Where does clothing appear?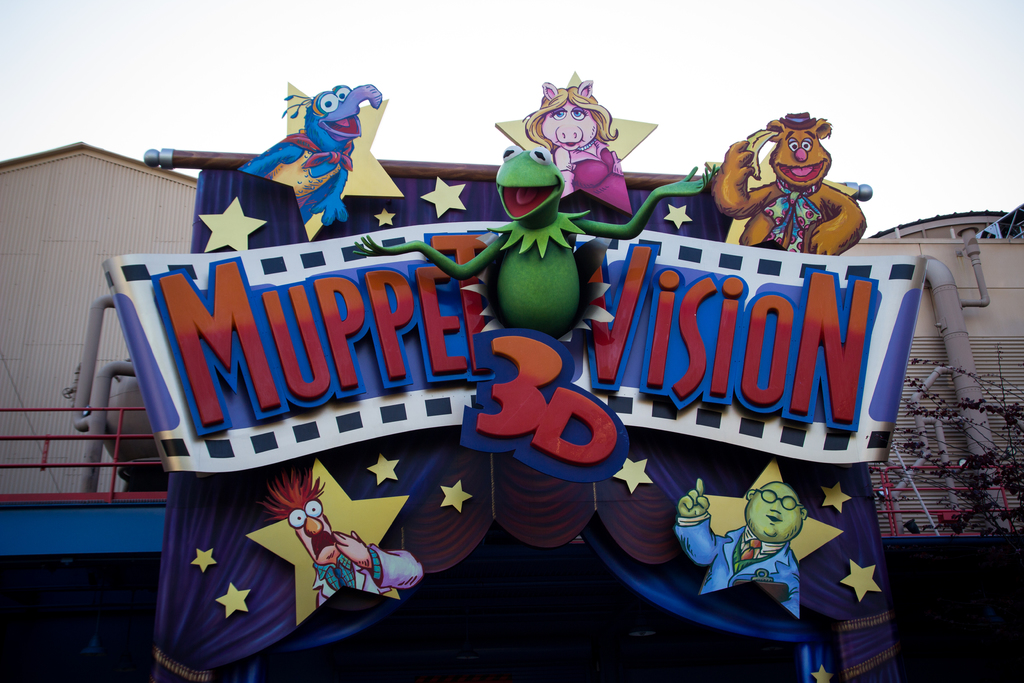
Appears at [311, 542, 421, 610].
